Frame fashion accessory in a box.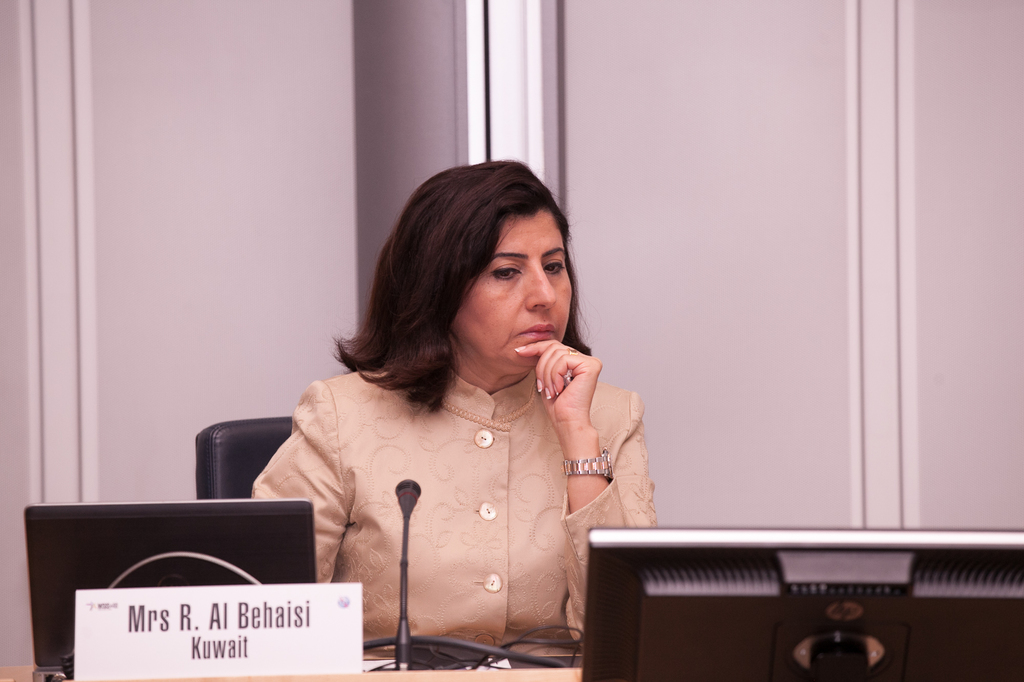
568, 347, 577, 355.
